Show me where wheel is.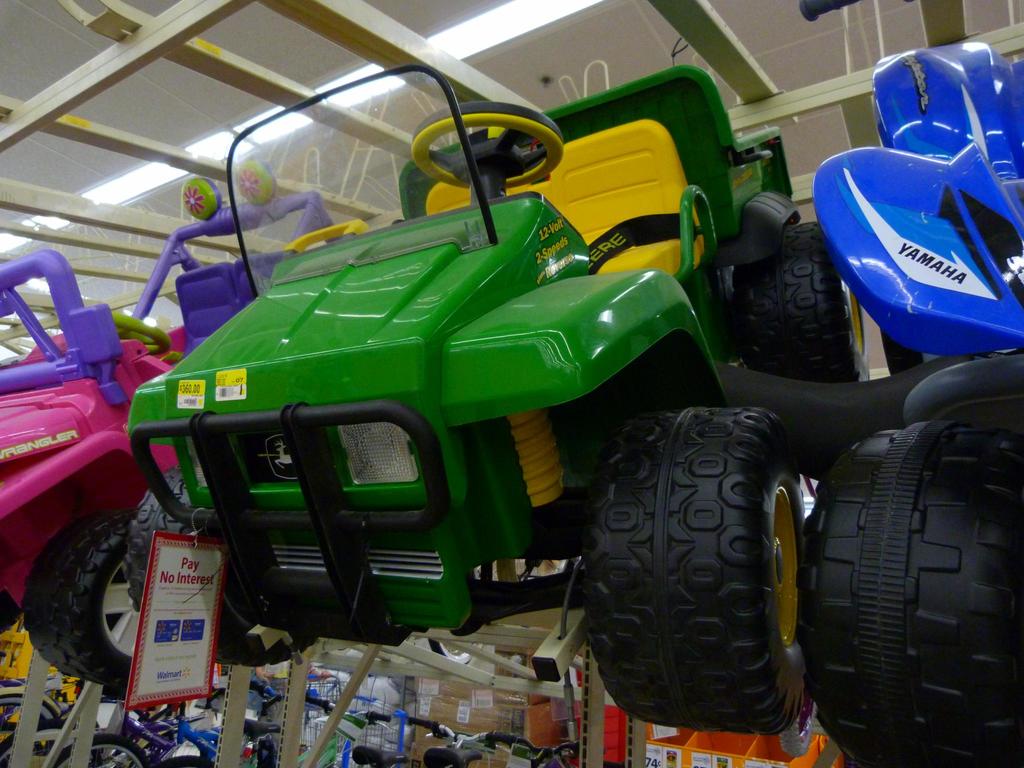
wheel is at Rect(583, 394, 809, 738).
